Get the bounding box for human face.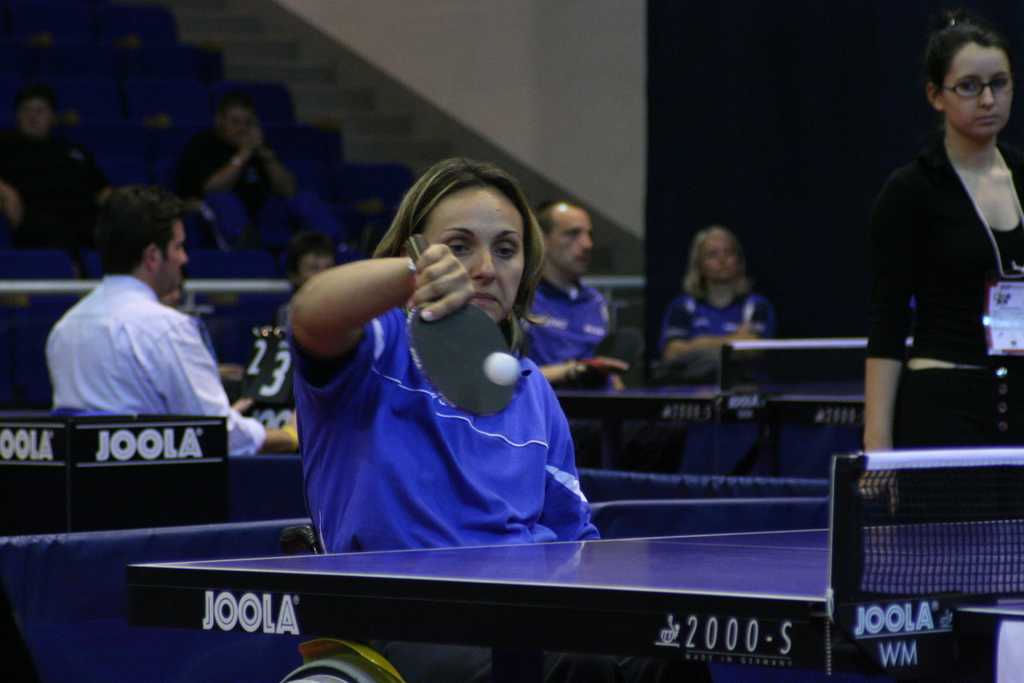
{"x1": 700, "y1": 238, "x2": 739, "y2": 281}.
